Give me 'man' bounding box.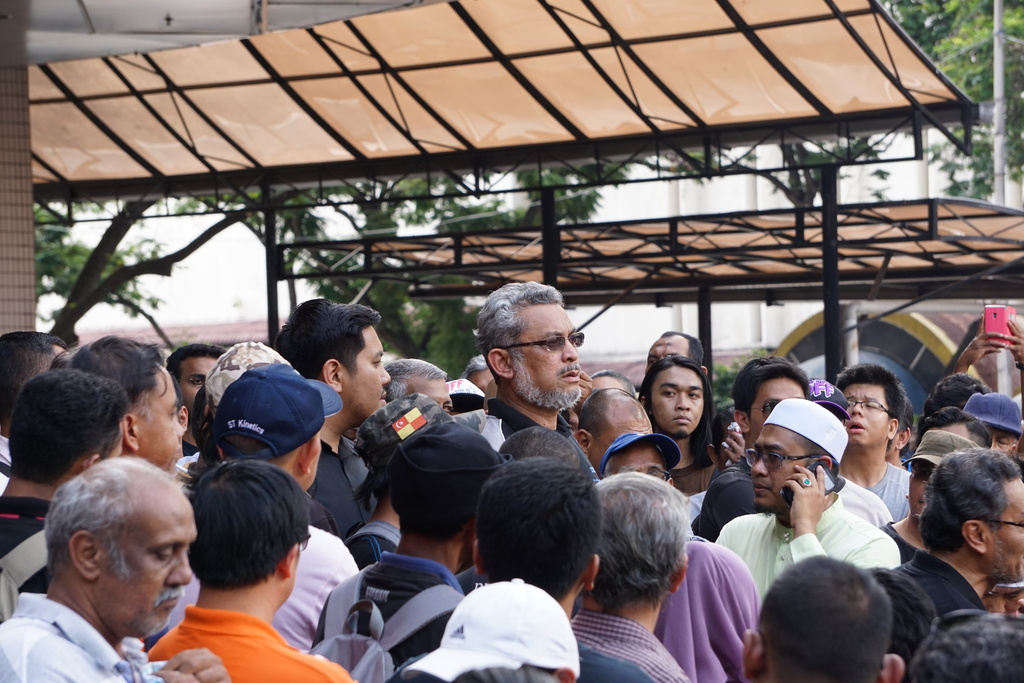
x1=147 y1=459 x2=358 y2=682.
